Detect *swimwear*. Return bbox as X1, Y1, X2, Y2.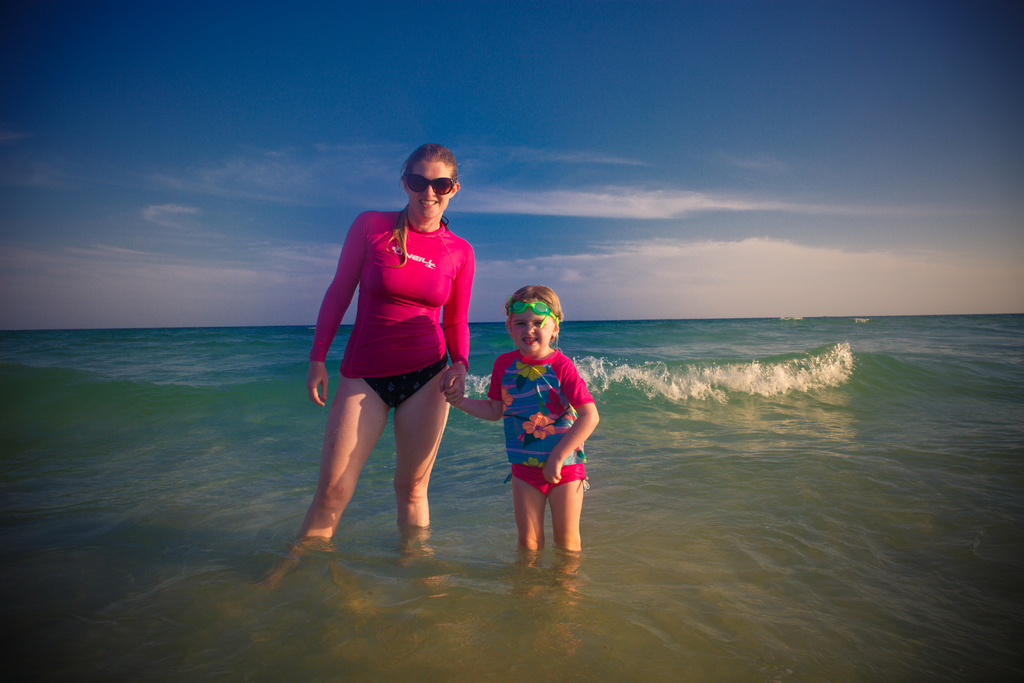
362, 352, 450, 413.
